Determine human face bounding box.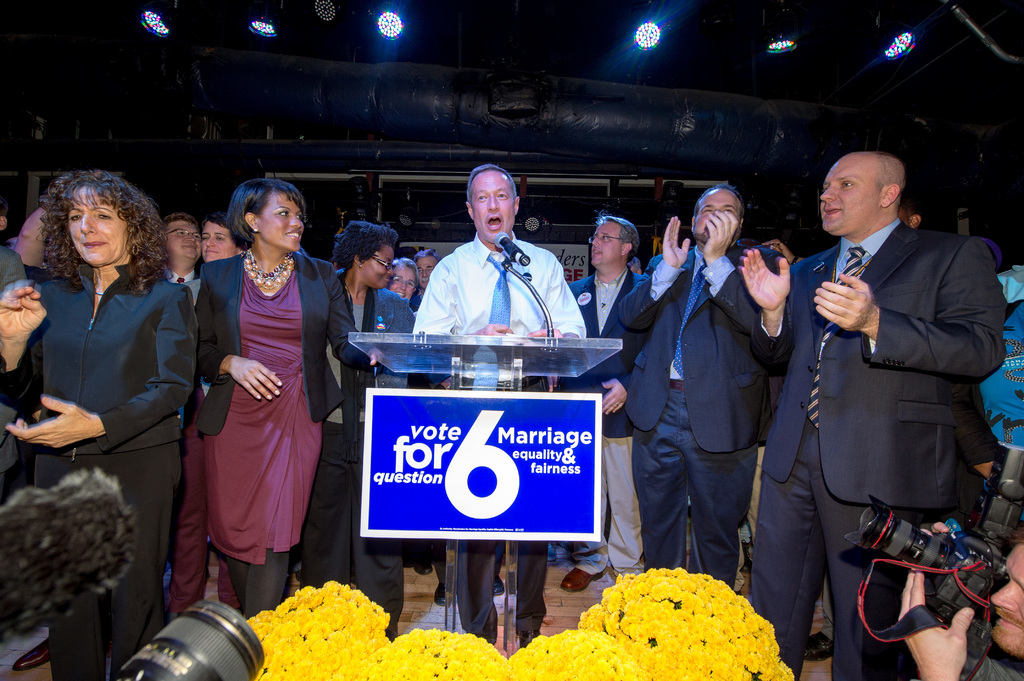
Determined: 819,162,878,232.
